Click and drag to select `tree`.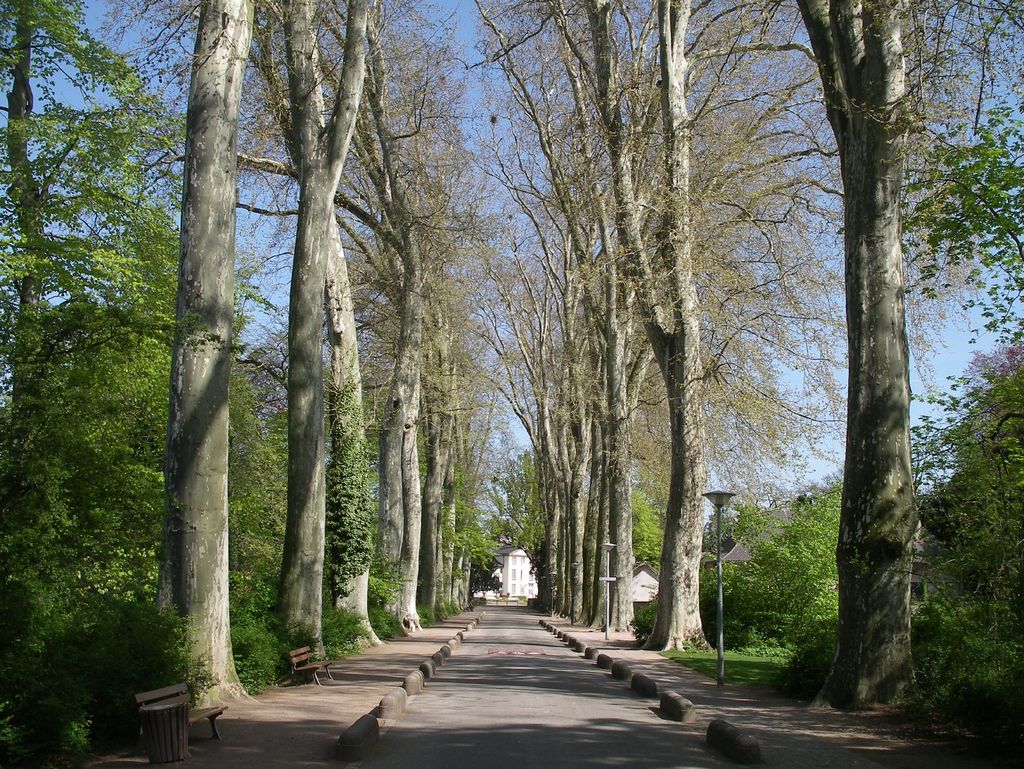
Selection: select_region(584, 0, 848, 658).
